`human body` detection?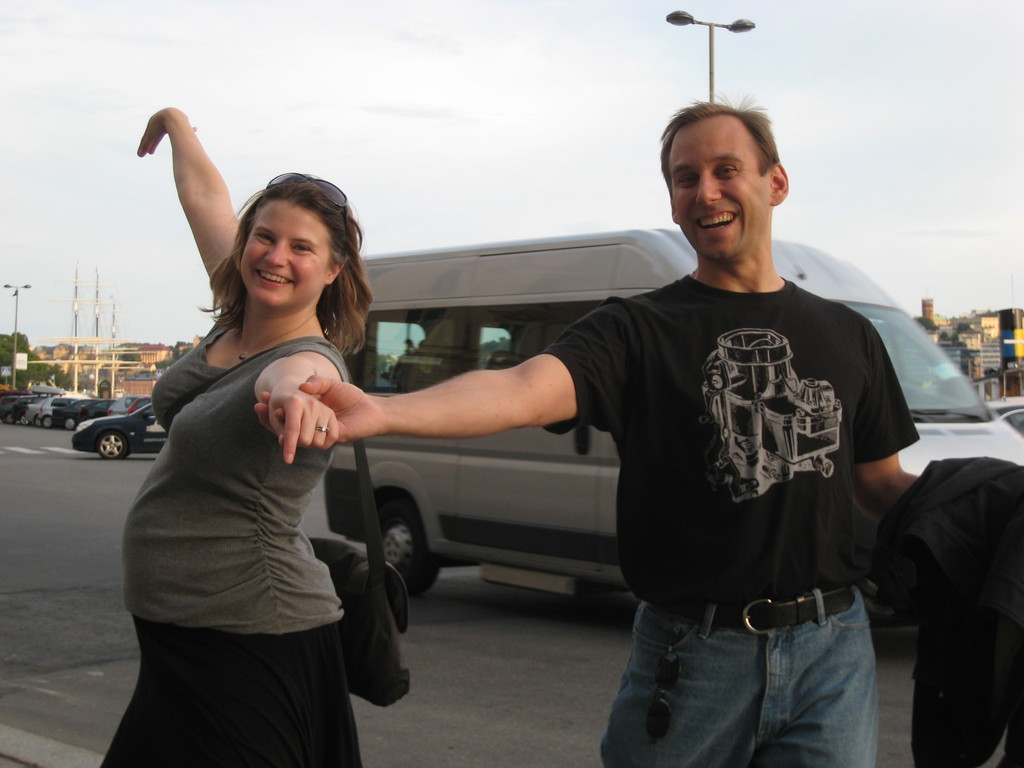
(left=112, top=132, right=392, bottom=759)
